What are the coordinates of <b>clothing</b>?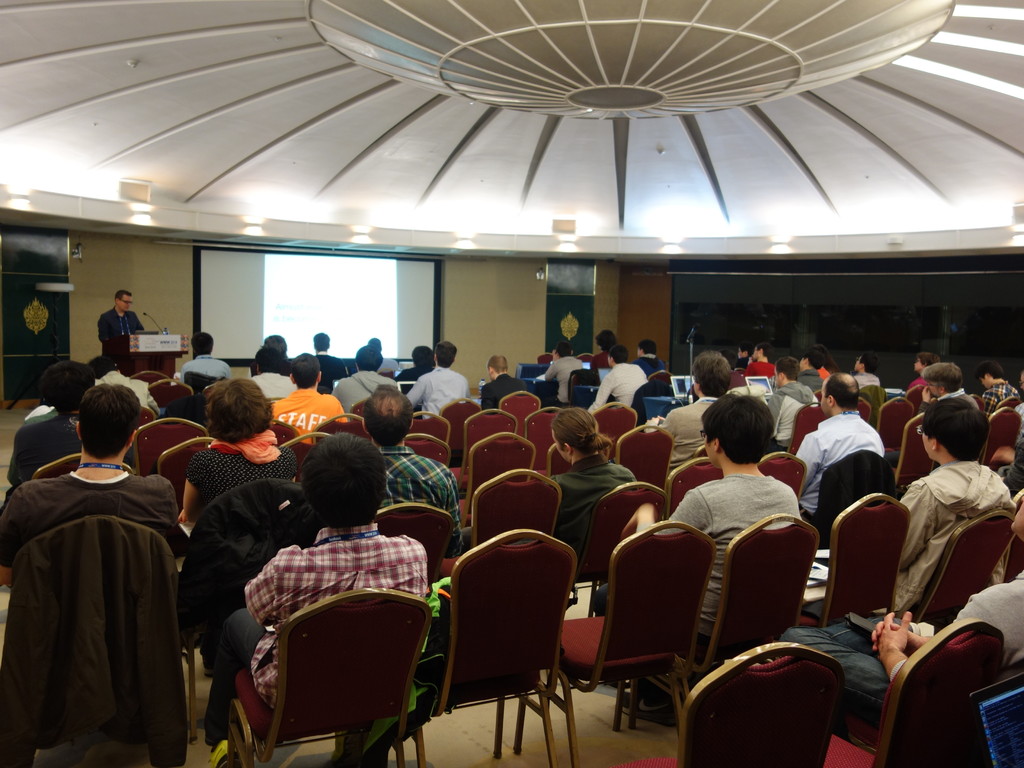
(916, 389, 983, 428).
